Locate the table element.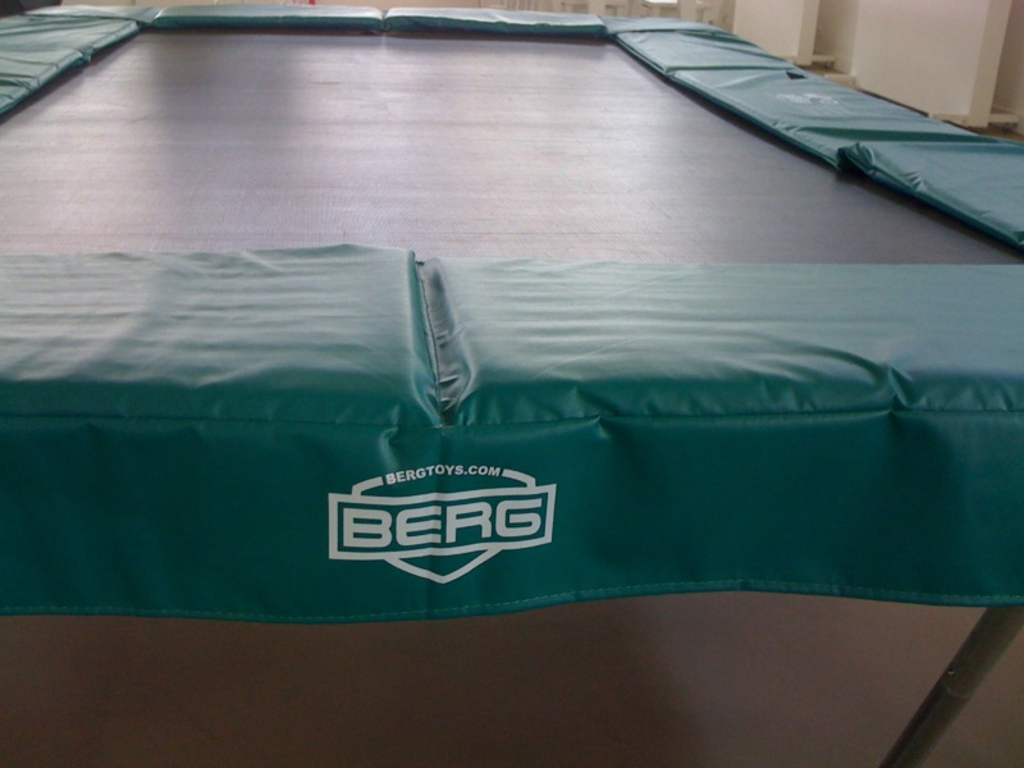
Element bbox: bbox=[0, 0, 1023, 609].
